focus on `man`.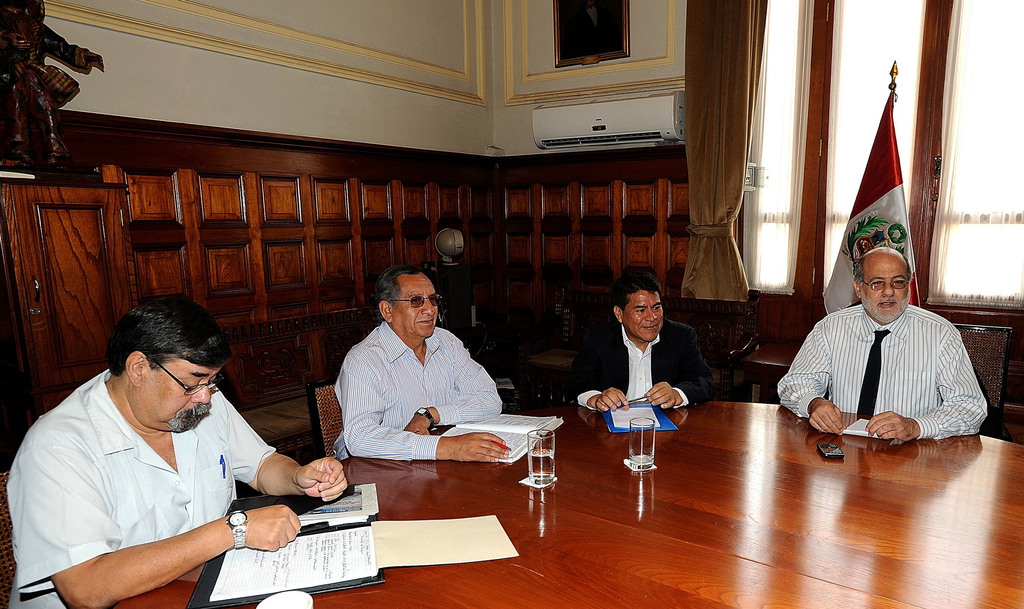
Focused at region(563, 263, 719, 423).
